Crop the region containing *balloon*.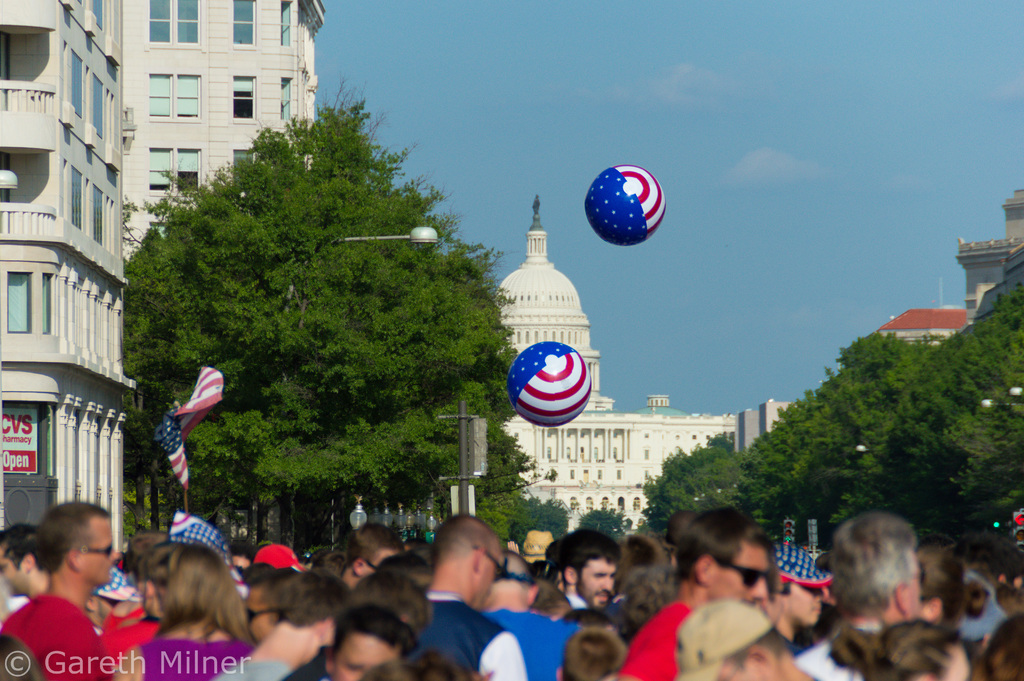
Crop region: detection(506, 338, 590, 422).
